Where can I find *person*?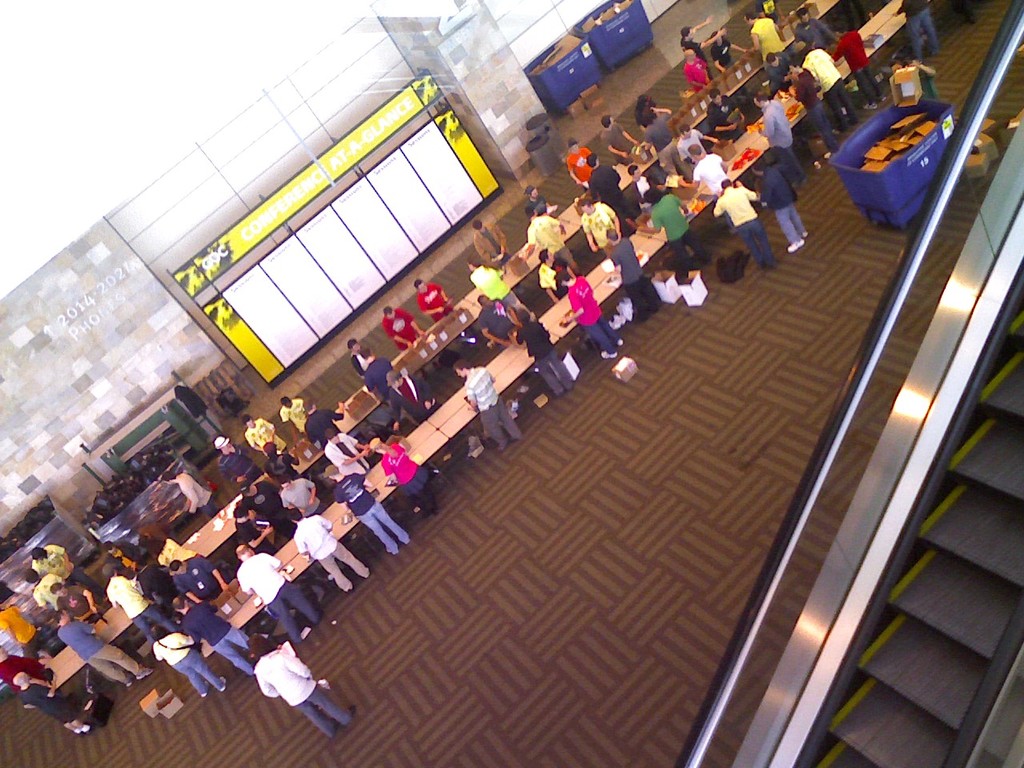
You can find it at box(106, 564, 159, 634).
